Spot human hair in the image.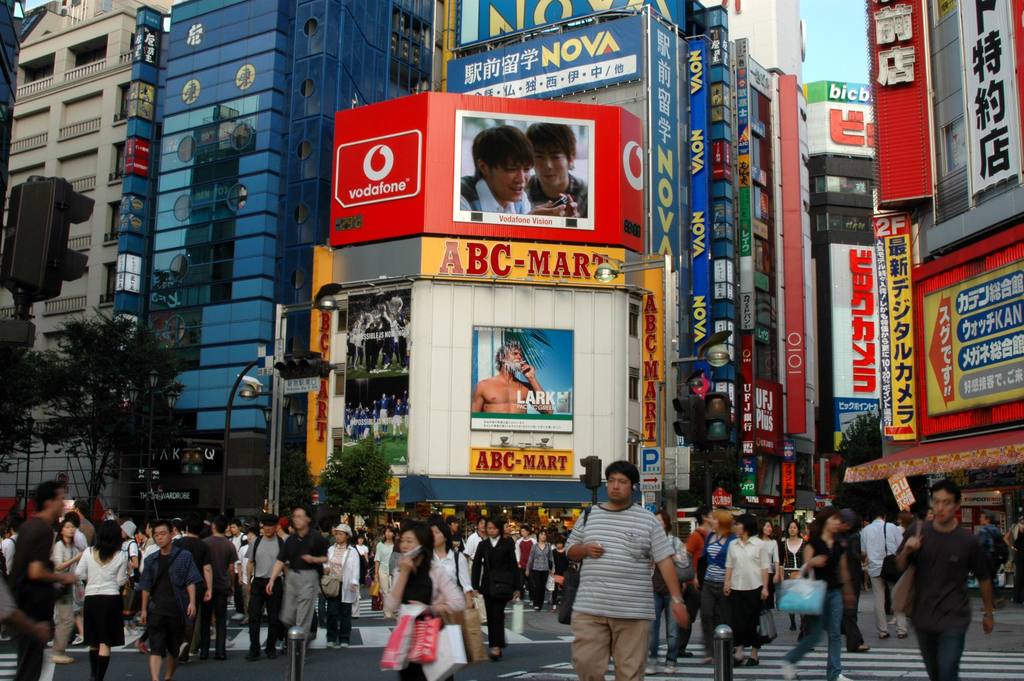
human hair found at <box>484,512,506,540</box>.
